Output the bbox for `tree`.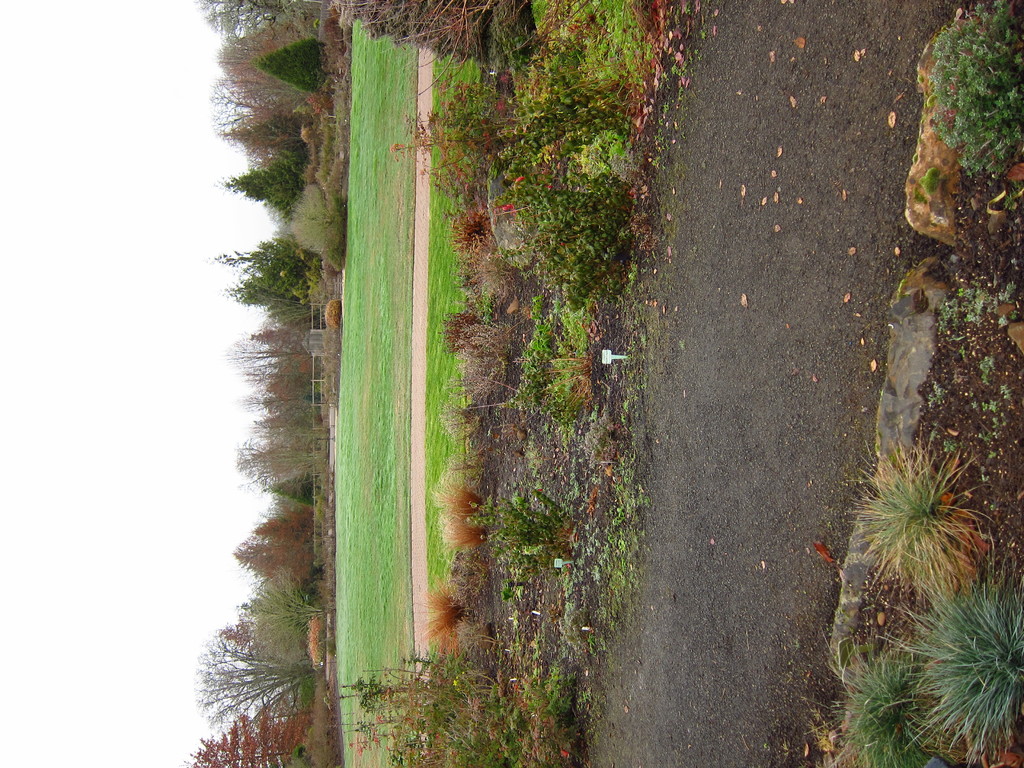
bbox(182, 710, 338, 767).
